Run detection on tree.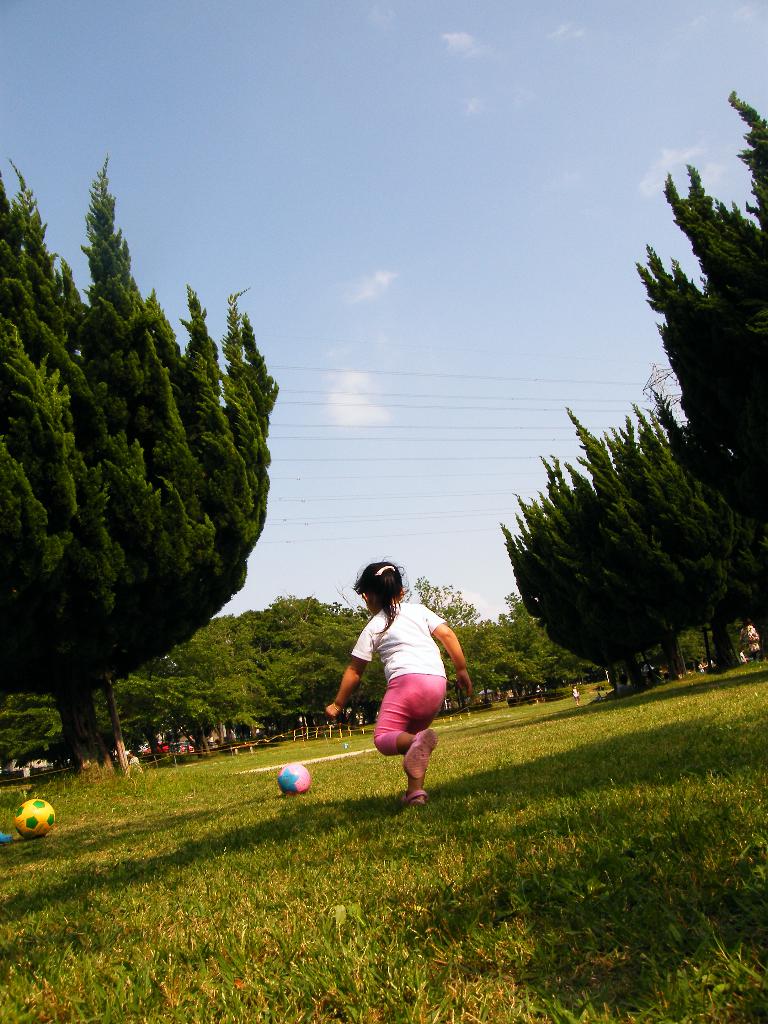
Result: bbox=[535, 624, 584, 698].
